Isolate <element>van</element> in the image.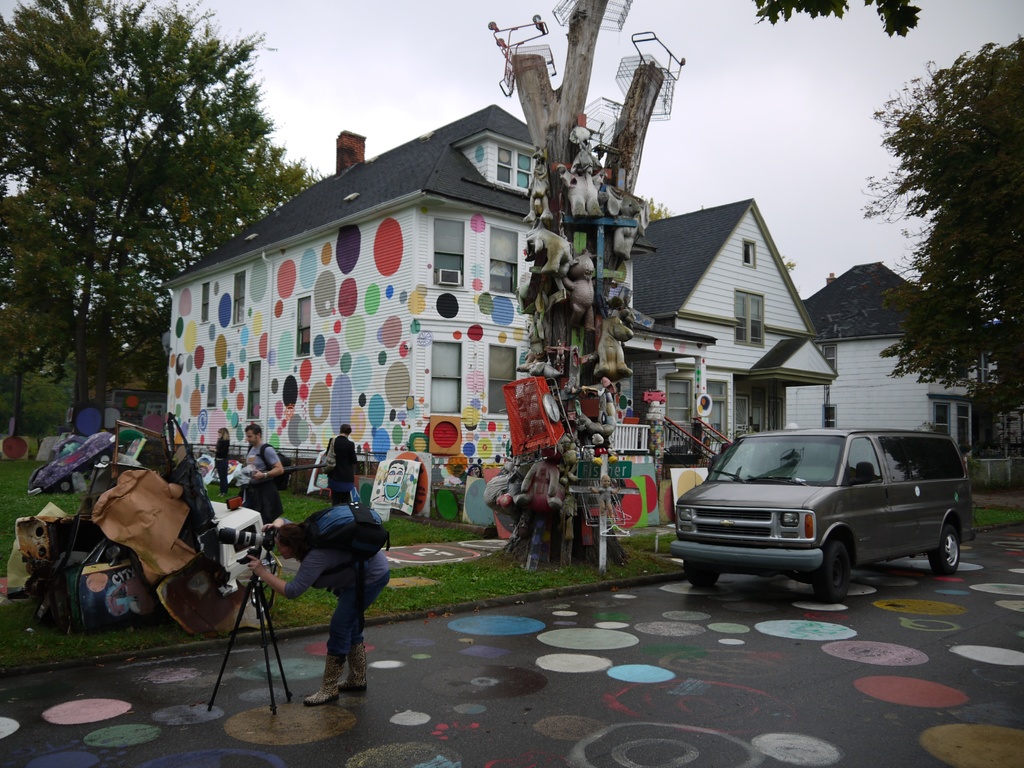
Isolated region: pyautogui.locateOnScreen(671, 424, 972, 602).
